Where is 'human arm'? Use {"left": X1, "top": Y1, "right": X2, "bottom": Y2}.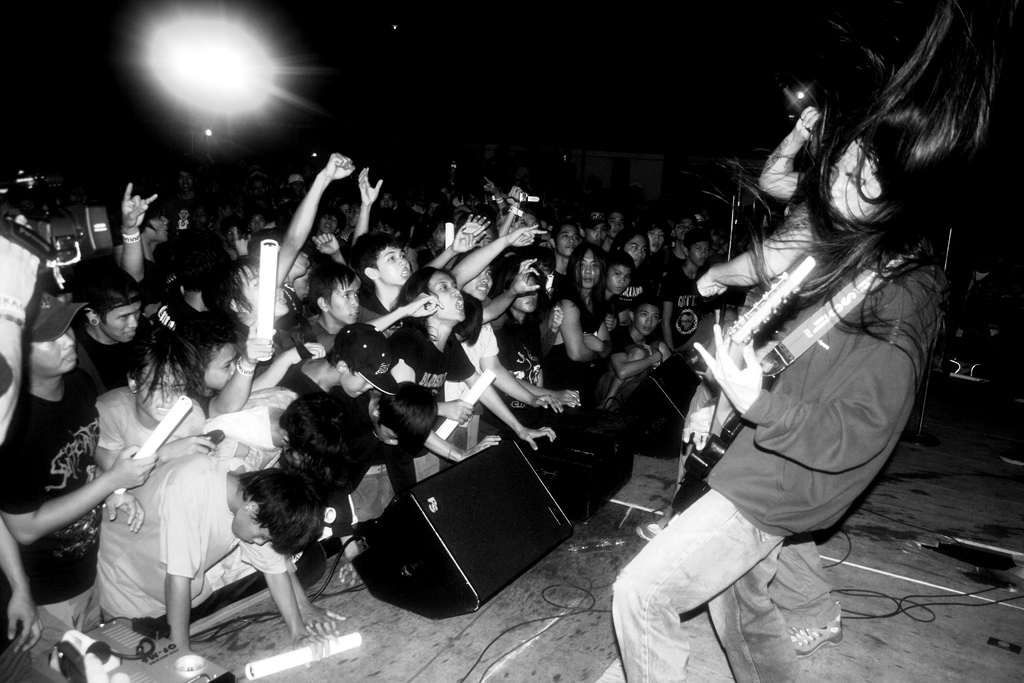
{"left": 250, "top": 545, "right": 341, "bottom": 660}.
